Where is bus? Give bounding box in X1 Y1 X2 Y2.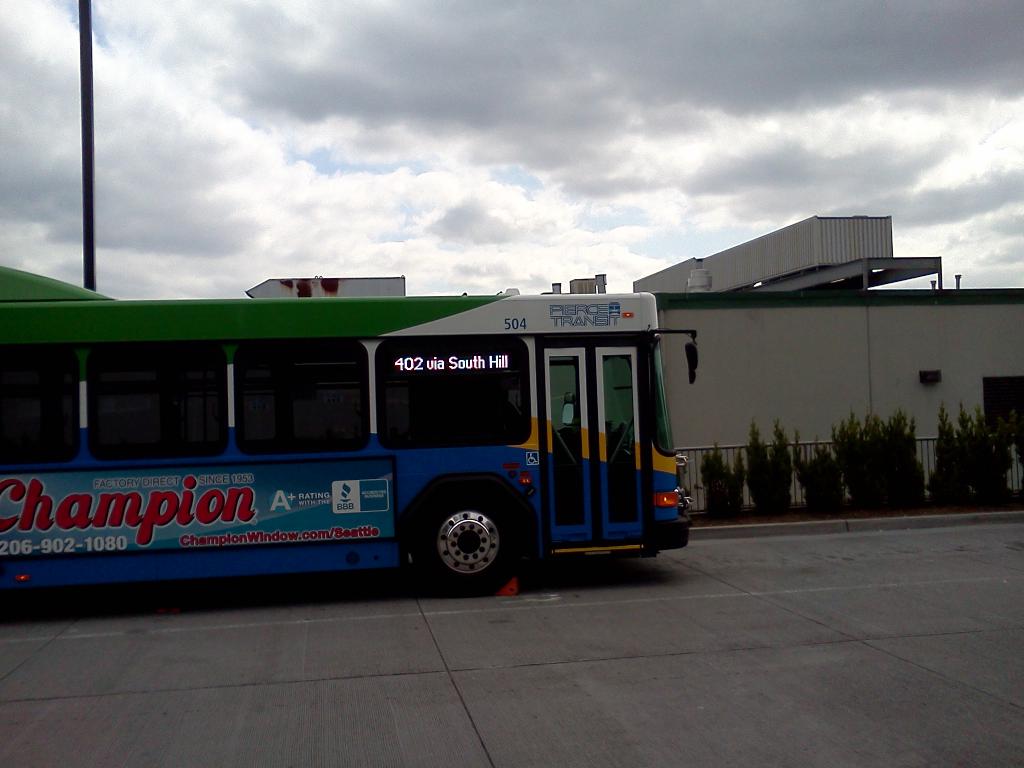
4 265 700 595.
